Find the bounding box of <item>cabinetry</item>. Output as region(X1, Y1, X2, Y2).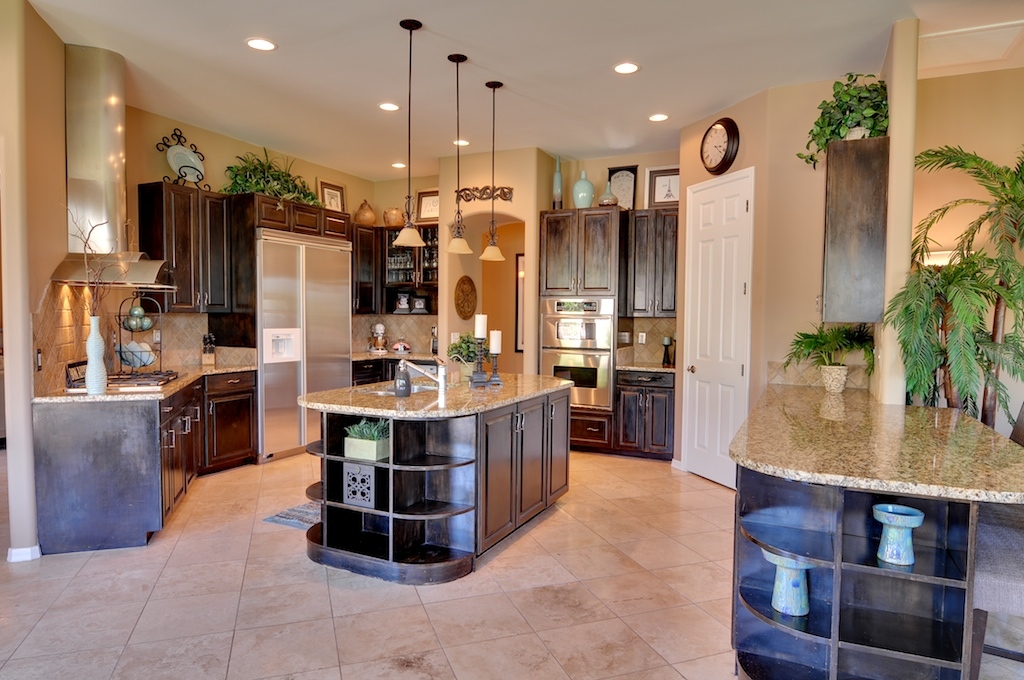
region(139, 183, 232, 313).
